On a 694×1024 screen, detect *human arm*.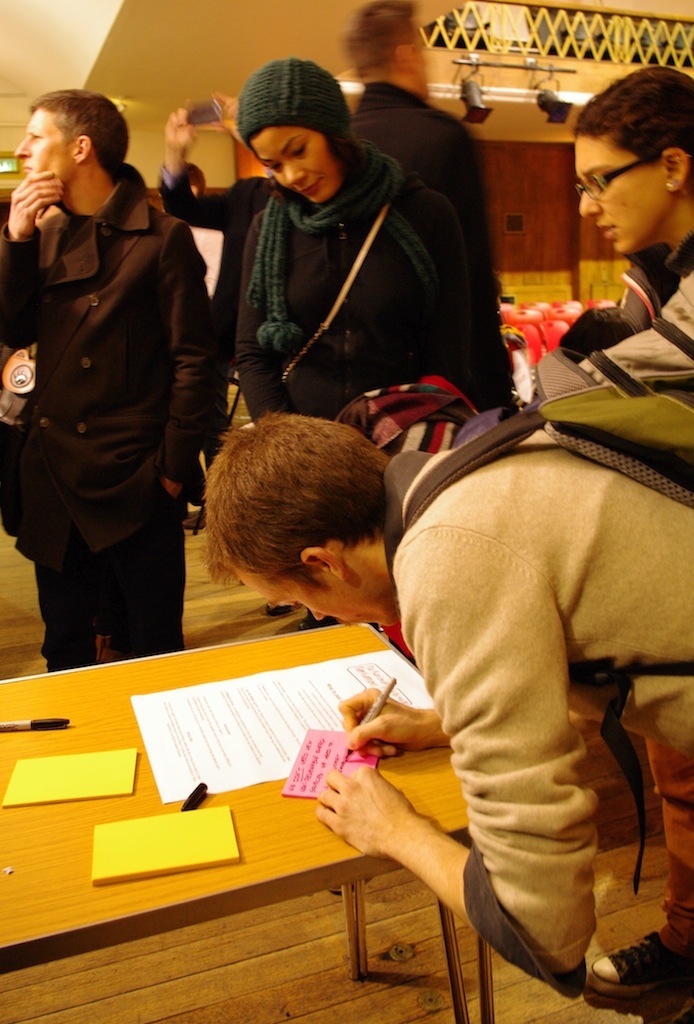
(336, 517, 657, 960).
